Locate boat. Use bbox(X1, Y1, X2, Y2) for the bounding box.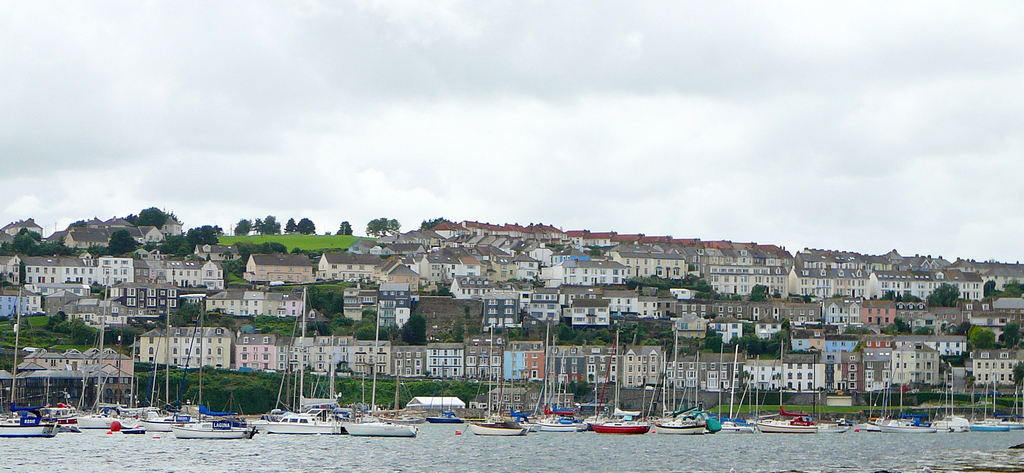
bbox(0, 397, 63, 437).
